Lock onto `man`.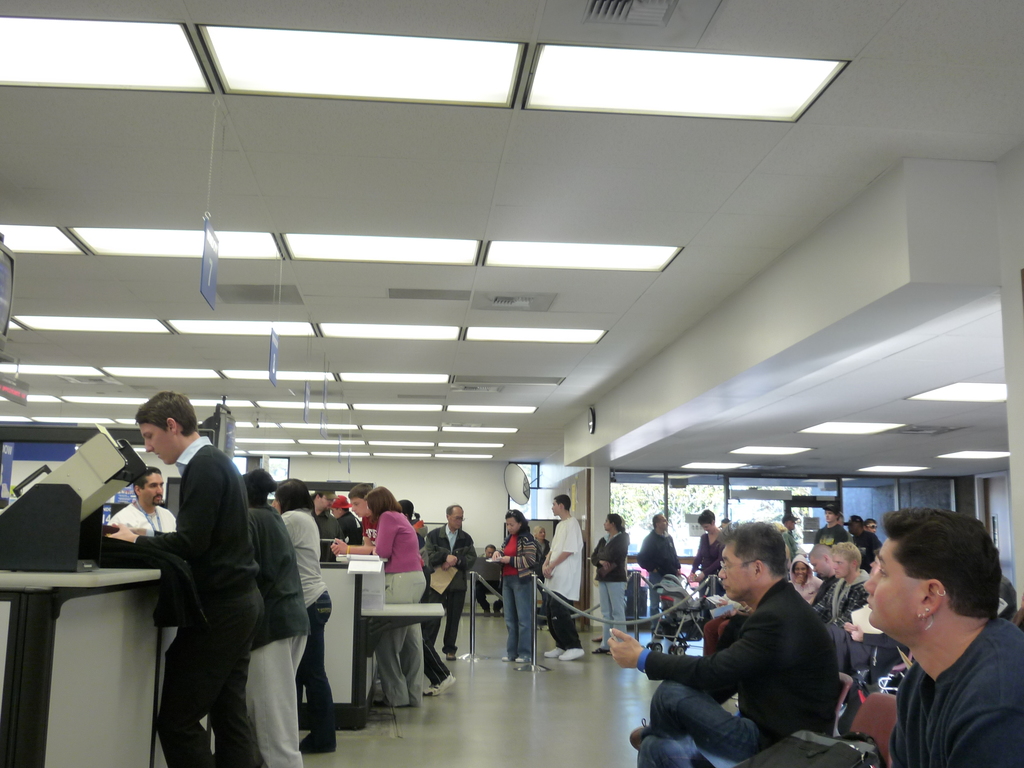
Locked: l=815, t=504, r=852, b=542.
